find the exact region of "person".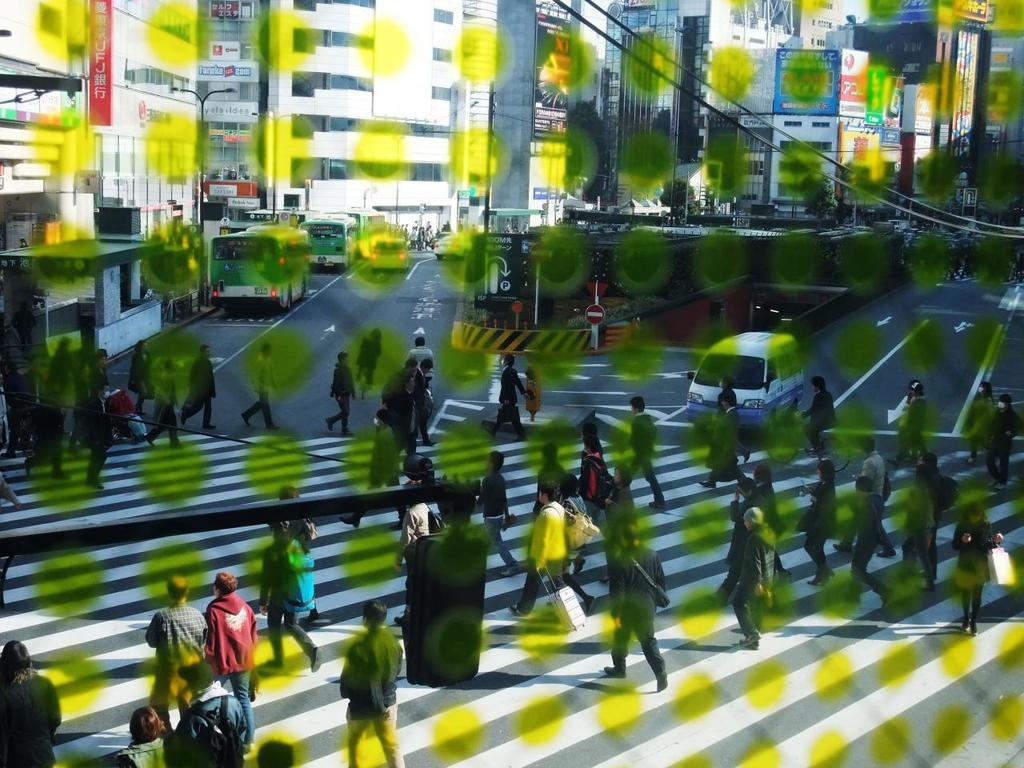
Exact region: Rect(501, 348, 527, 422).
